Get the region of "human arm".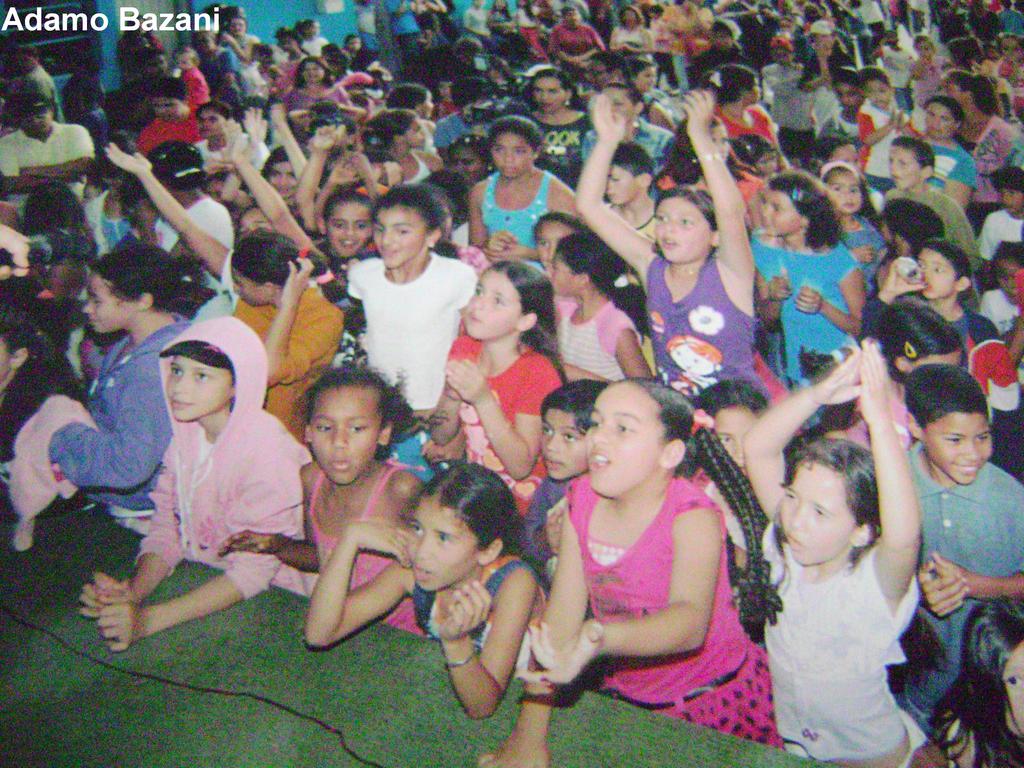
BBox(346, 152, 383, 198).
